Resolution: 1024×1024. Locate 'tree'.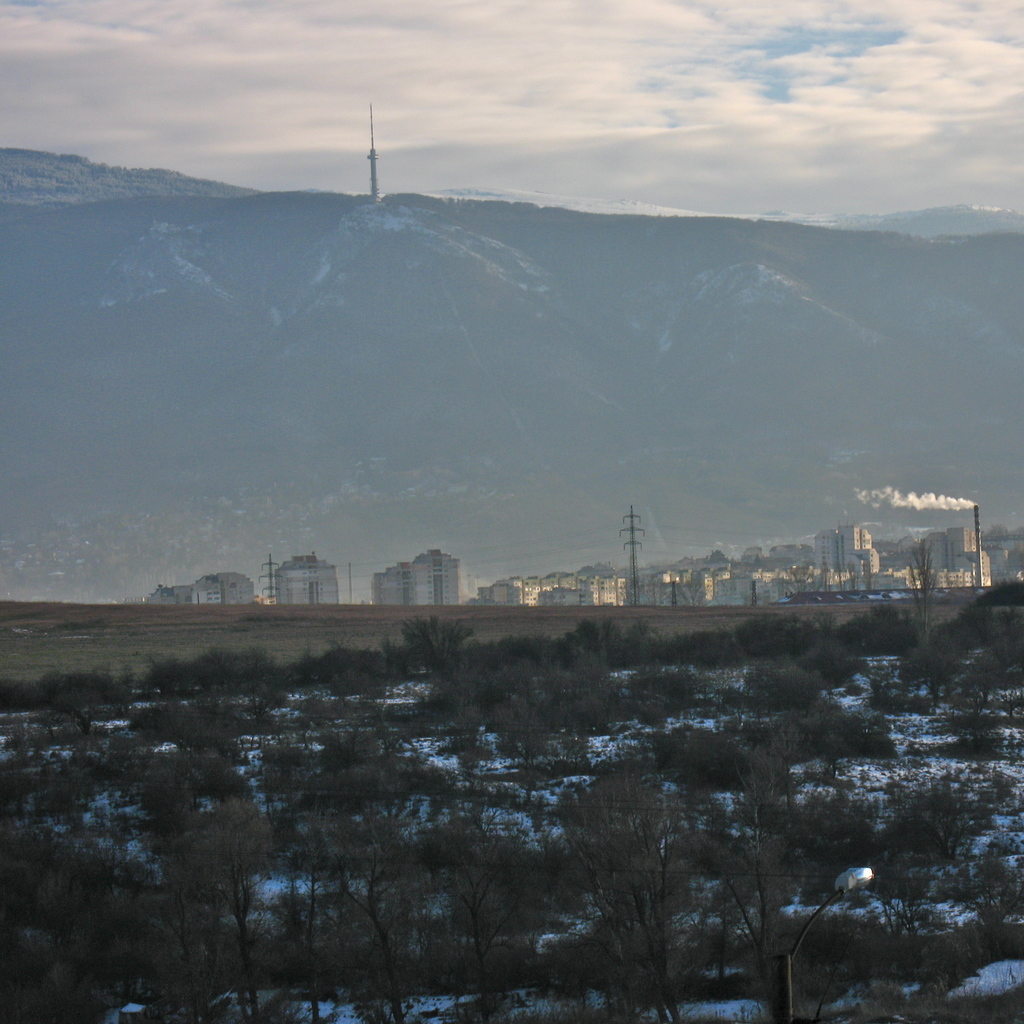
401 609 474 678.
